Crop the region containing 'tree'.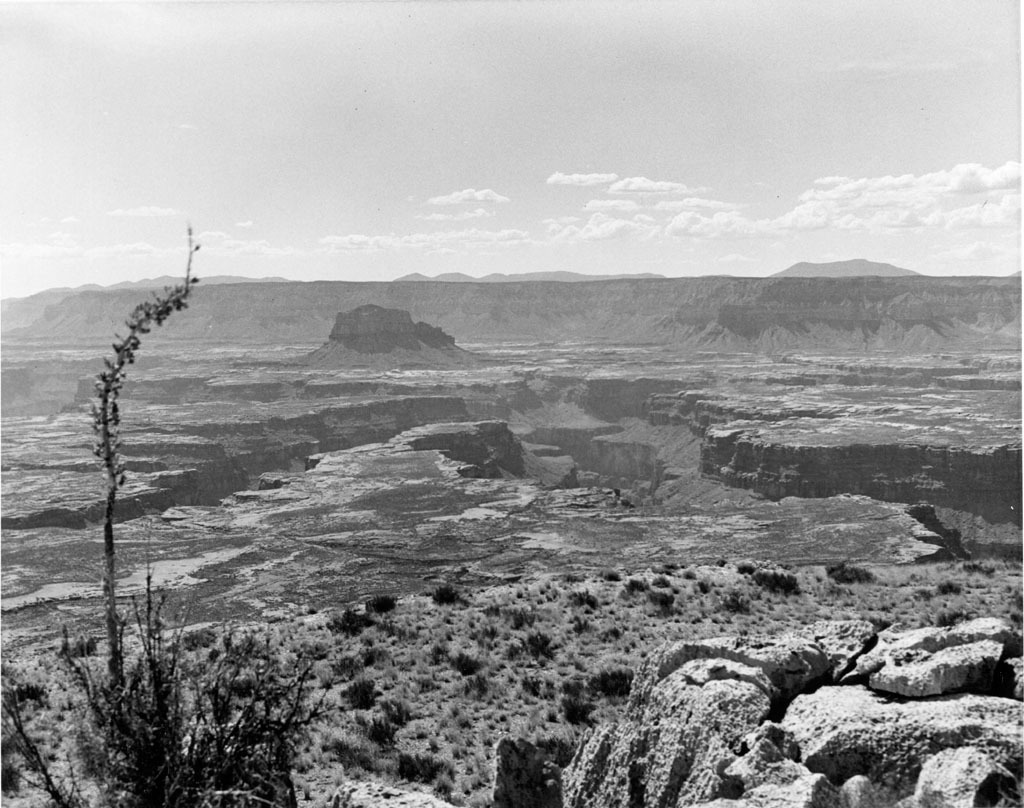
Crop region: (left=6, top=215, right=373, bottom=807).
